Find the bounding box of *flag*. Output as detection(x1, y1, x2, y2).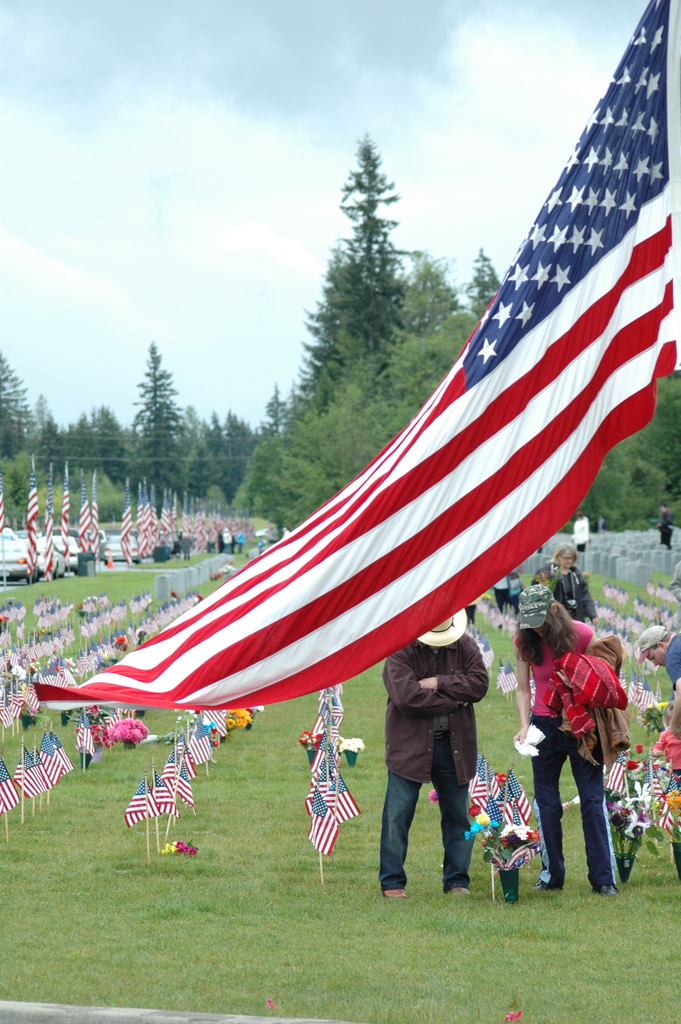
detection(324, 703, 343, 745).
